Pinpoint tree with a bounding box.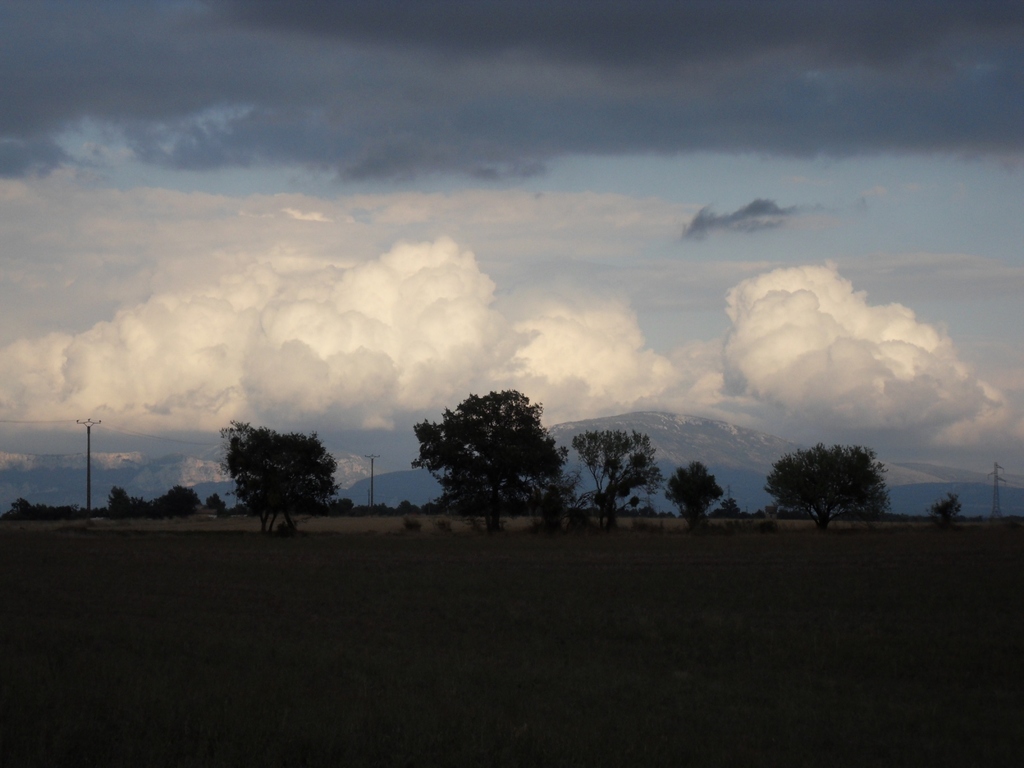
left=205, top=490, right=225, bottom=511.
